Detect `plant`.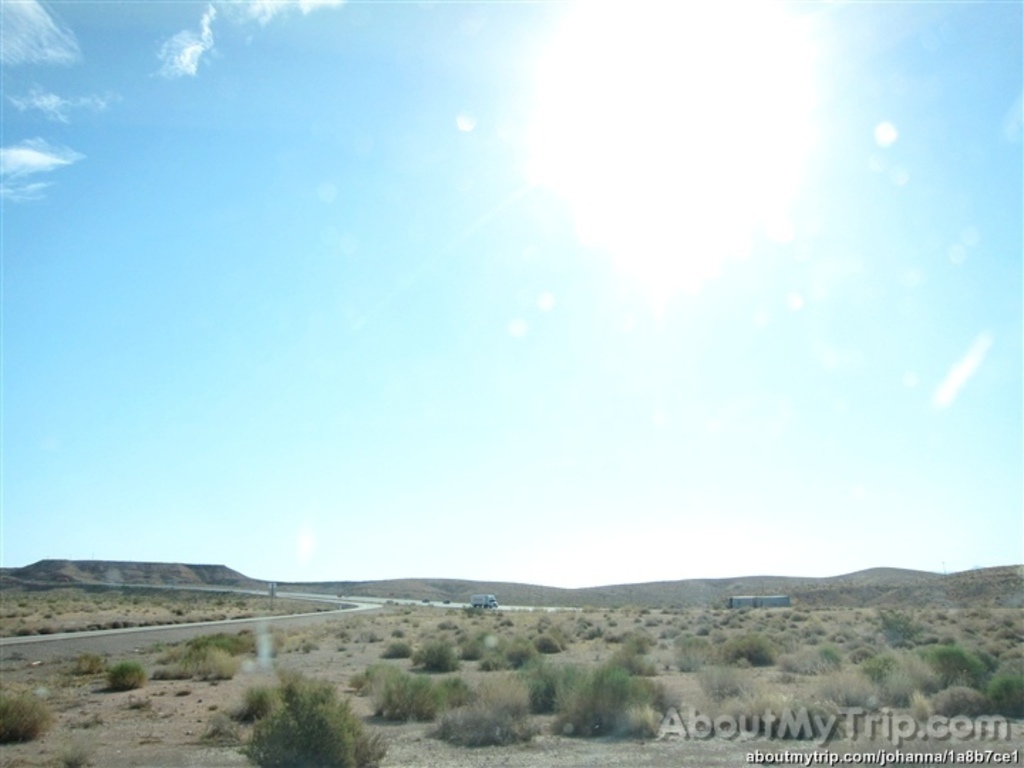
Detected at region(390, 631, 405, 646).
